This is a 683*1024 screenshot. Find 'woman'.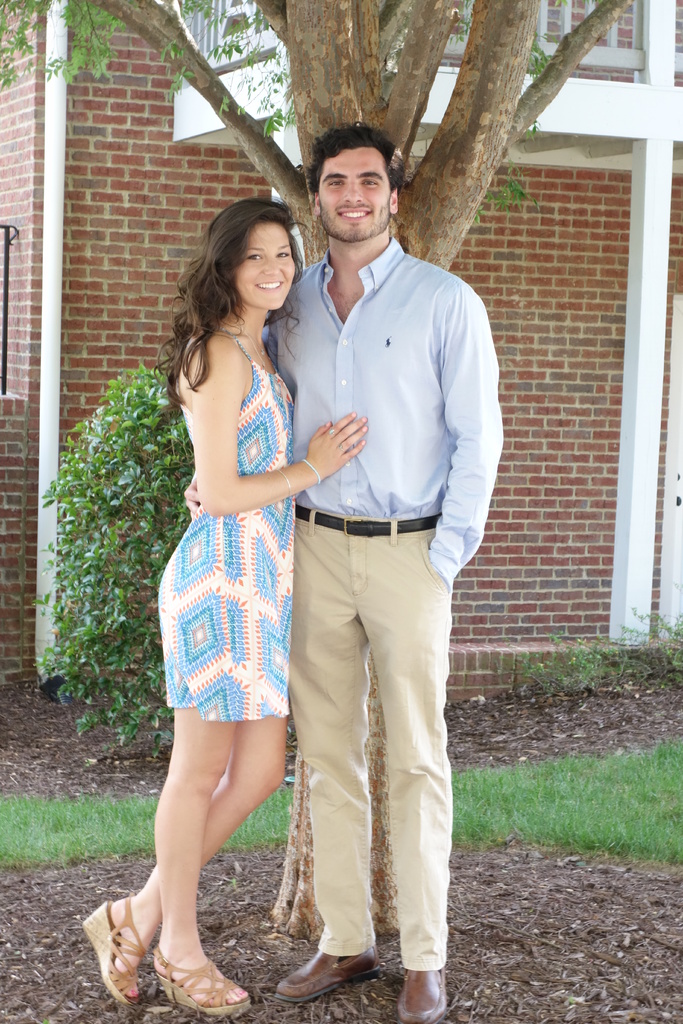
Bounding box: 126:191:389:986.
